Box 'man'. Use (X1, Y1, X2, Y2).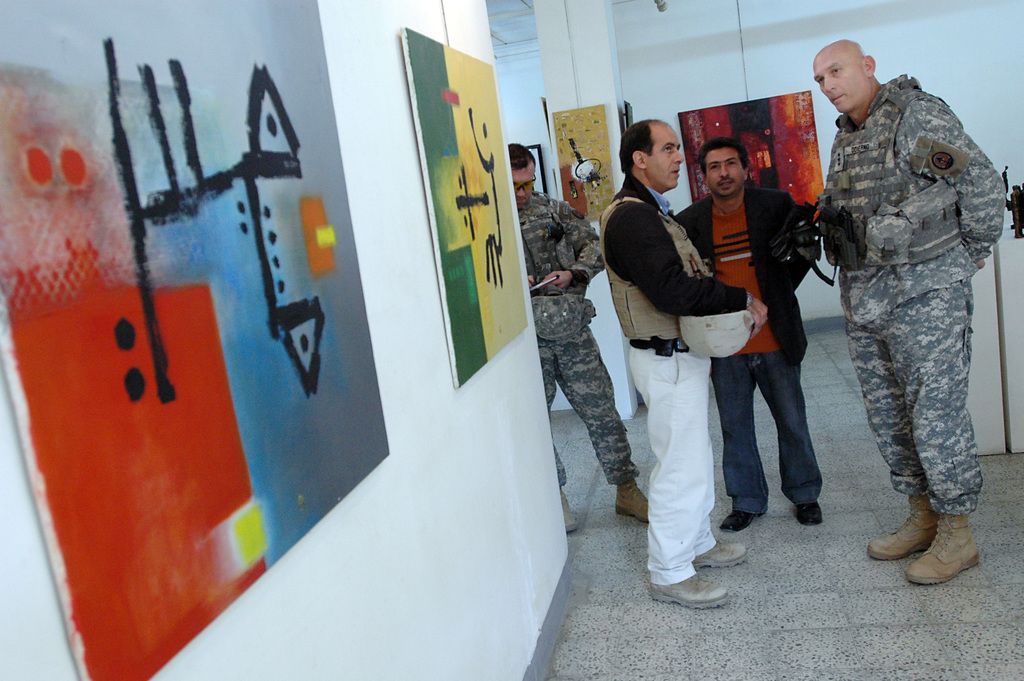
(673, 136, 832, 532).
